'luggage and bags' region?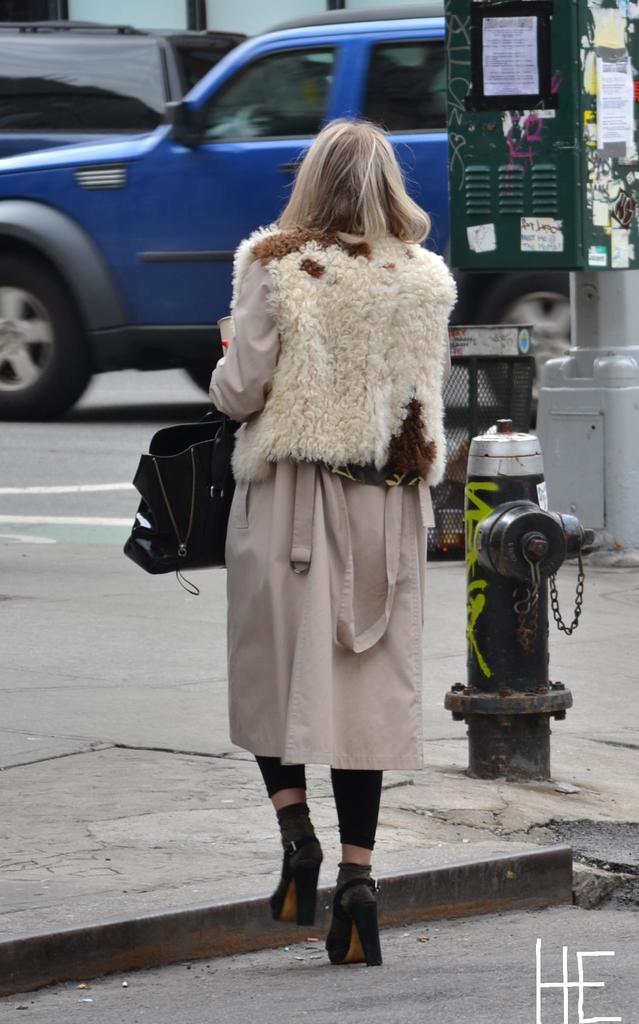
[121,411,236,588]
